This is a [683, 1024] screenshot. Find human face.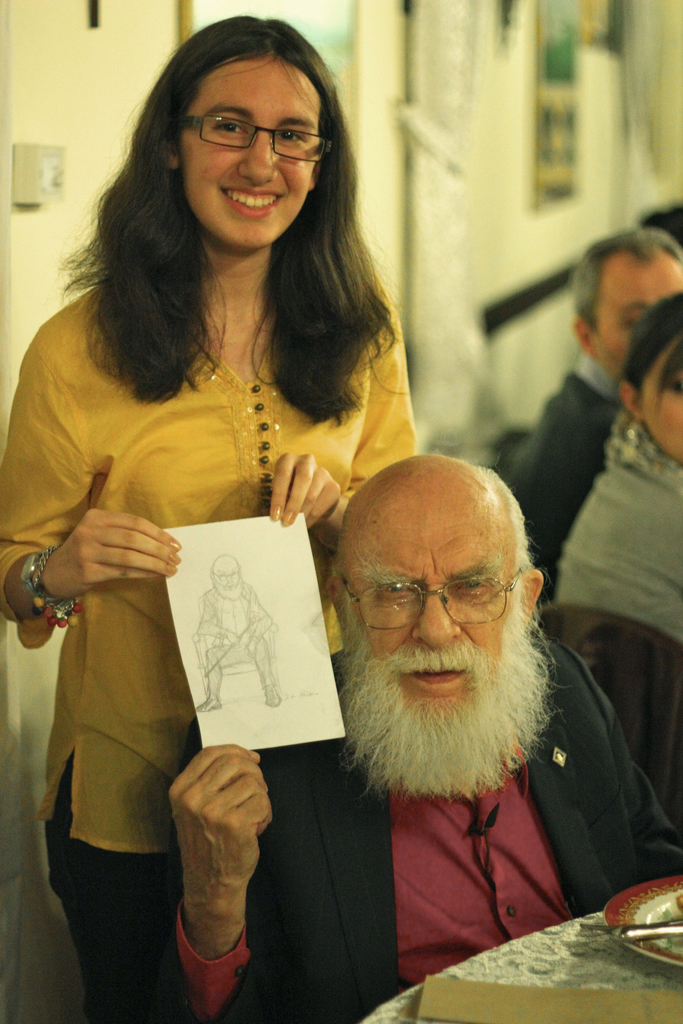
Bounding box: (x1=639, y1=340, x2=682, y2=464).
